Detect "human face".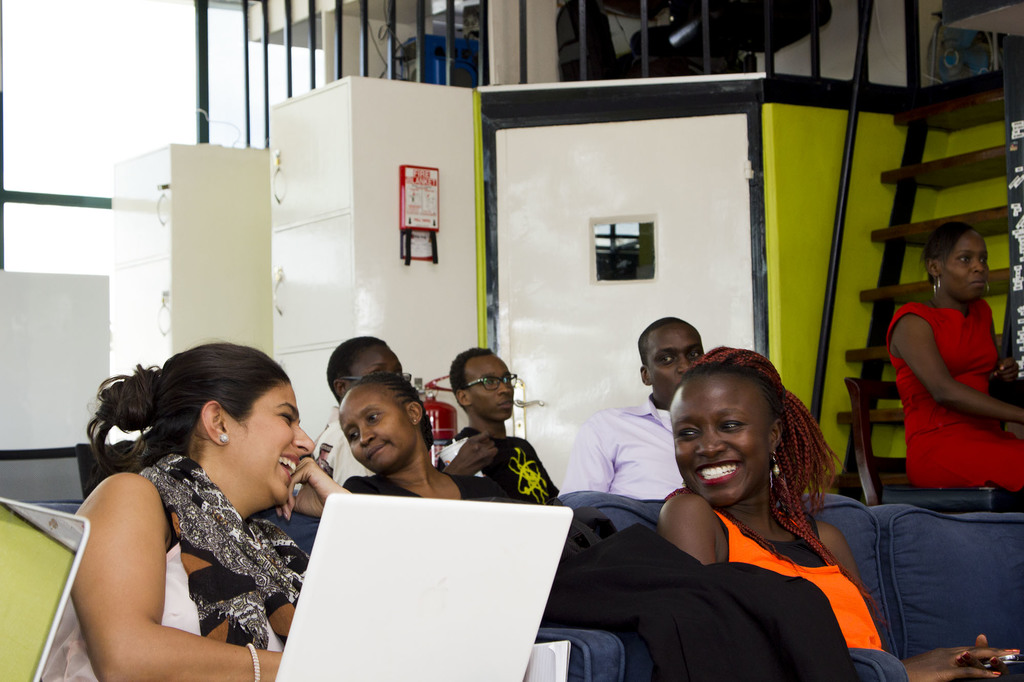
Detected at l=471, t=354, r=514, b=418.
